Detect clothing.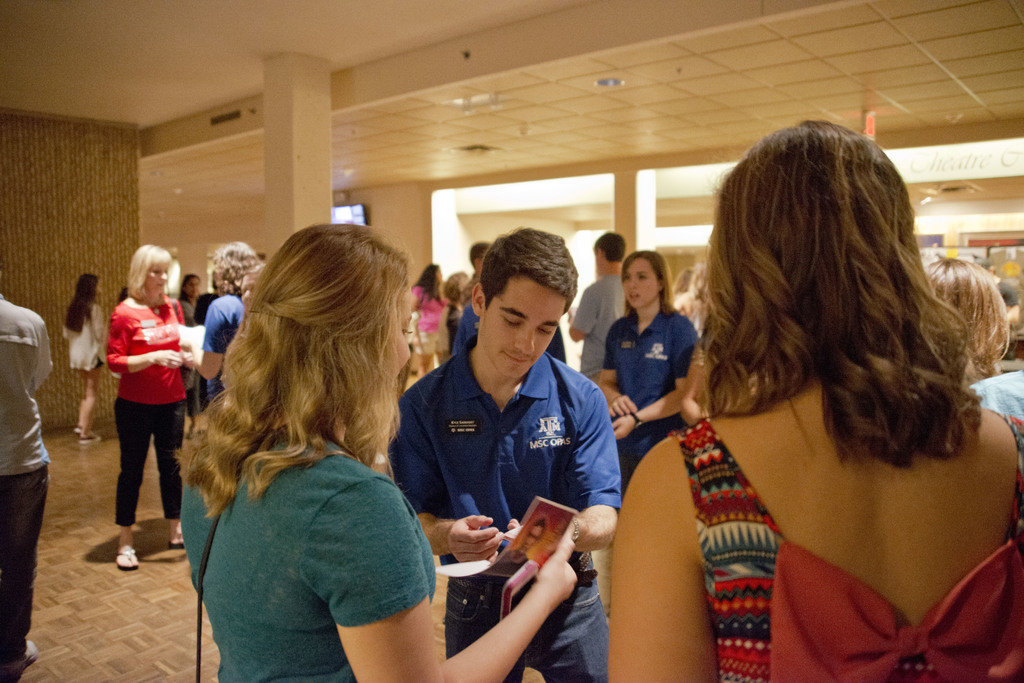
Detected at <bbox>93, 275, 185, 526</bbox>.
